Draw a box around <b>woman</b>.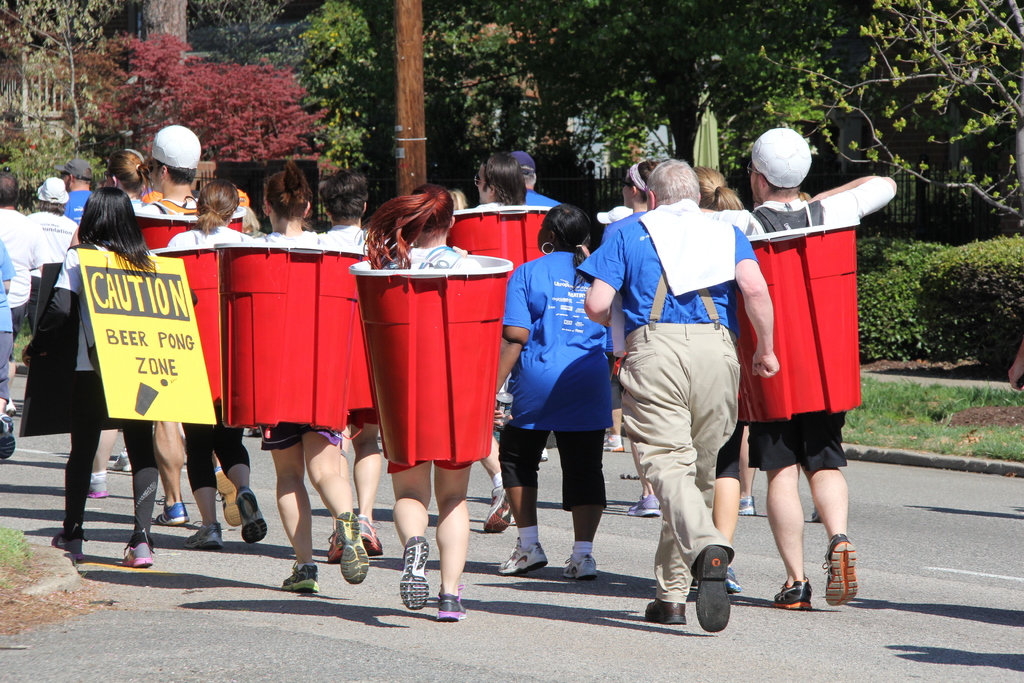
<box>18,184,154,565</box>.
